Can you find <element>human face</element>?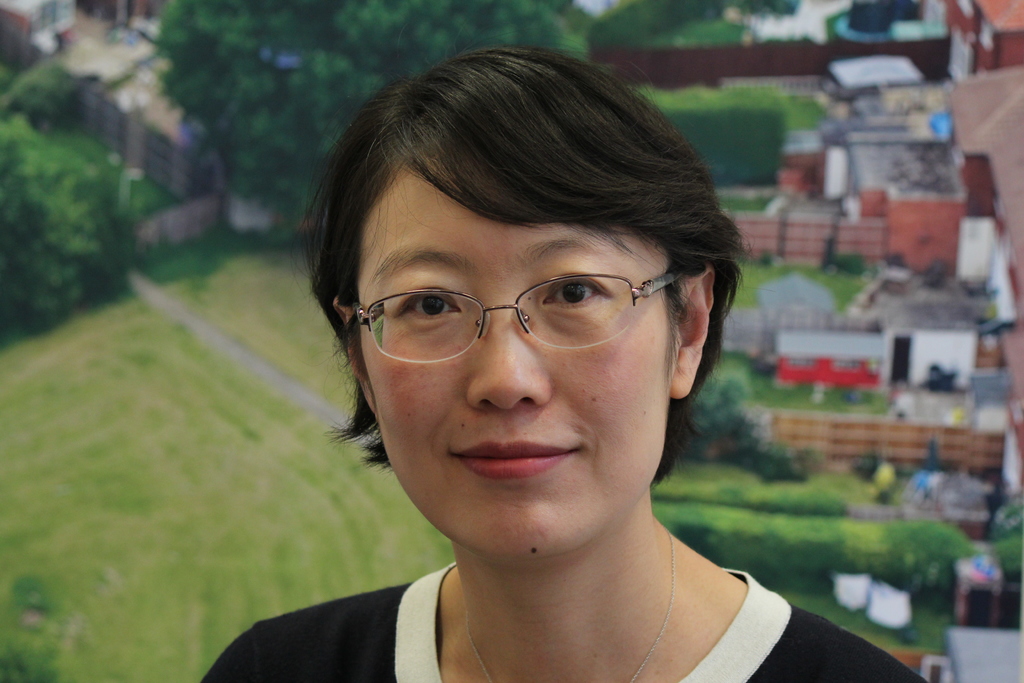
Yes, bounding box: bbox(360, 173, 673, 562).
